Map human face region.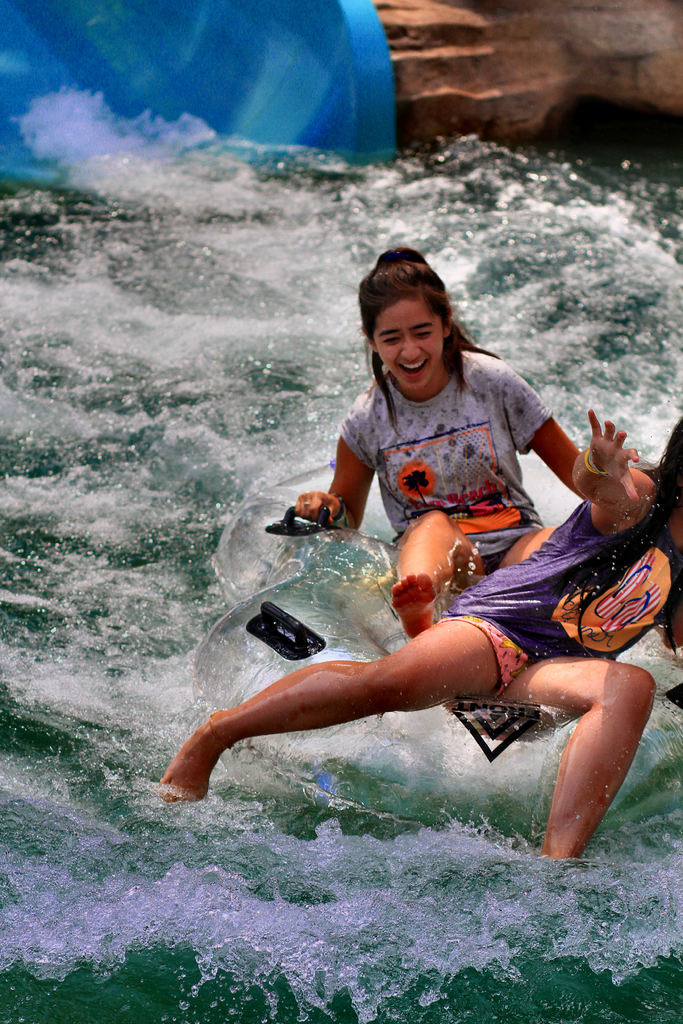
Mapped to rect(375, 297, 443, 391).
